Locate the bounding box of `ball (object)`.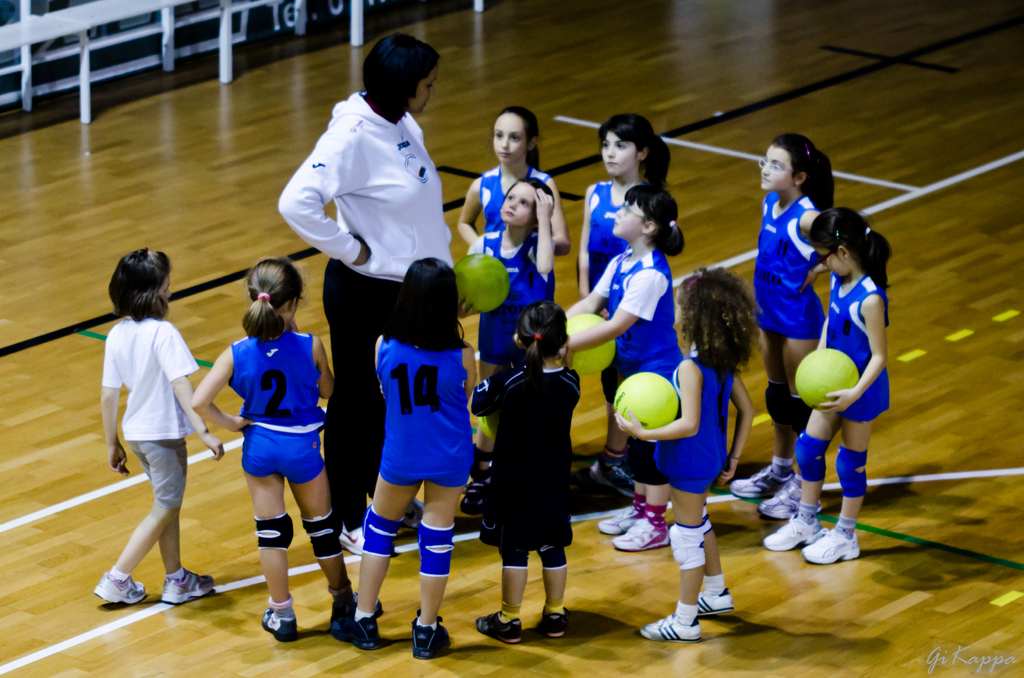
Bounding box: crop(611, 373, 676, 433).
